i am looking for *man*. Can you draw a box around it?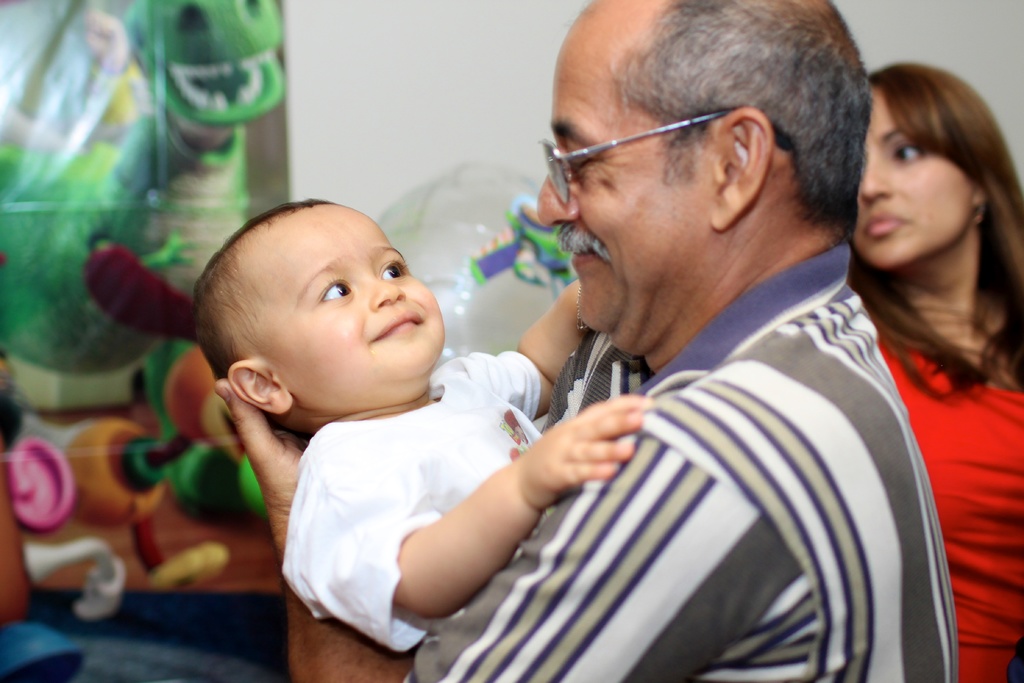
Sure, the bounding box is bbox(186, 43, 886, 636).
